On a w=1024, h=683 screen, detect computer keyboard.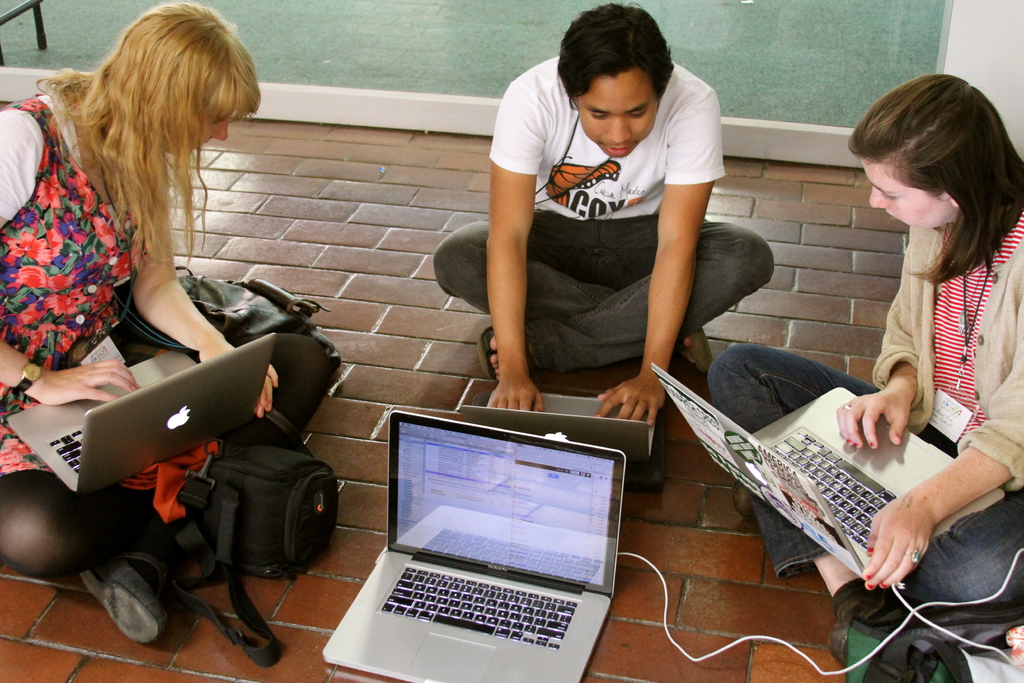
rect(765, 422, 905, 551).
